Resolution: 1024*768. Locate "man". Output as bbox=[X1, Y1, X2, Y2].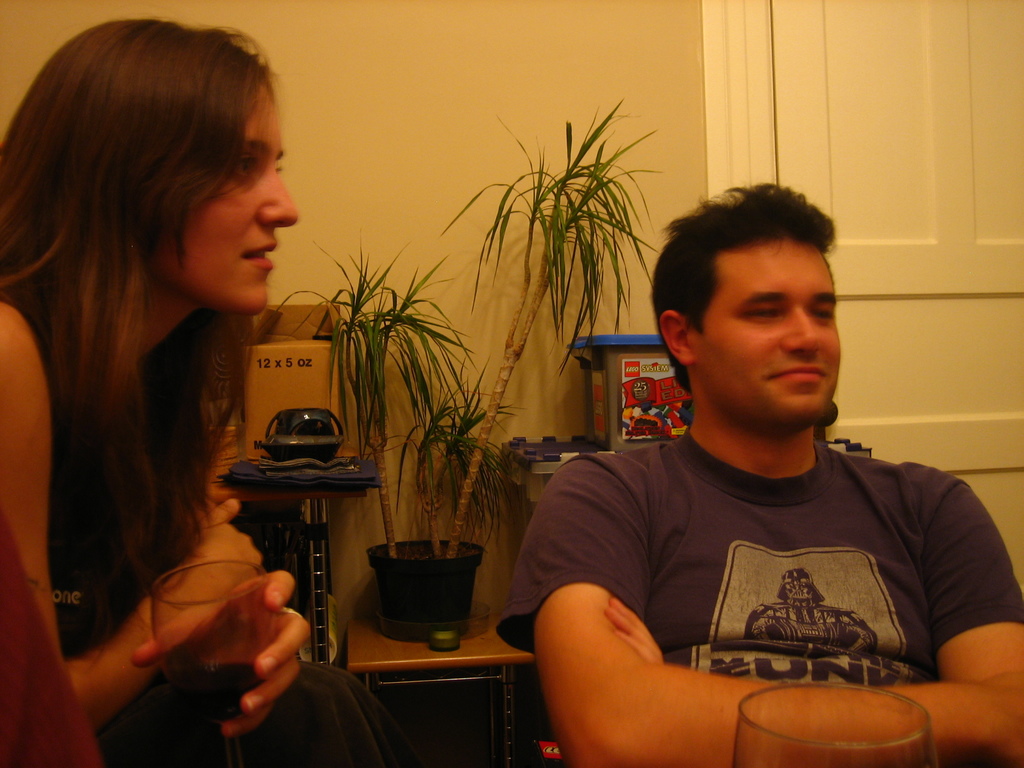
bbox=[493, 180, 1023, 767].
